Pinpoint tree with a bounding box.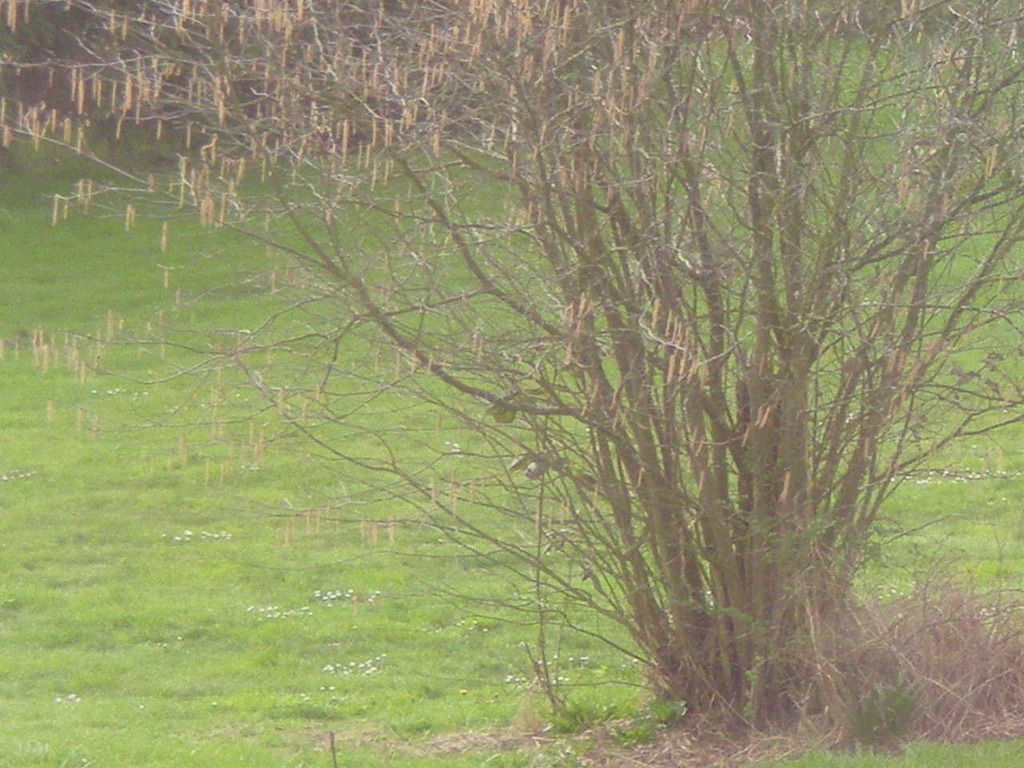
(91,0,1002,670).
